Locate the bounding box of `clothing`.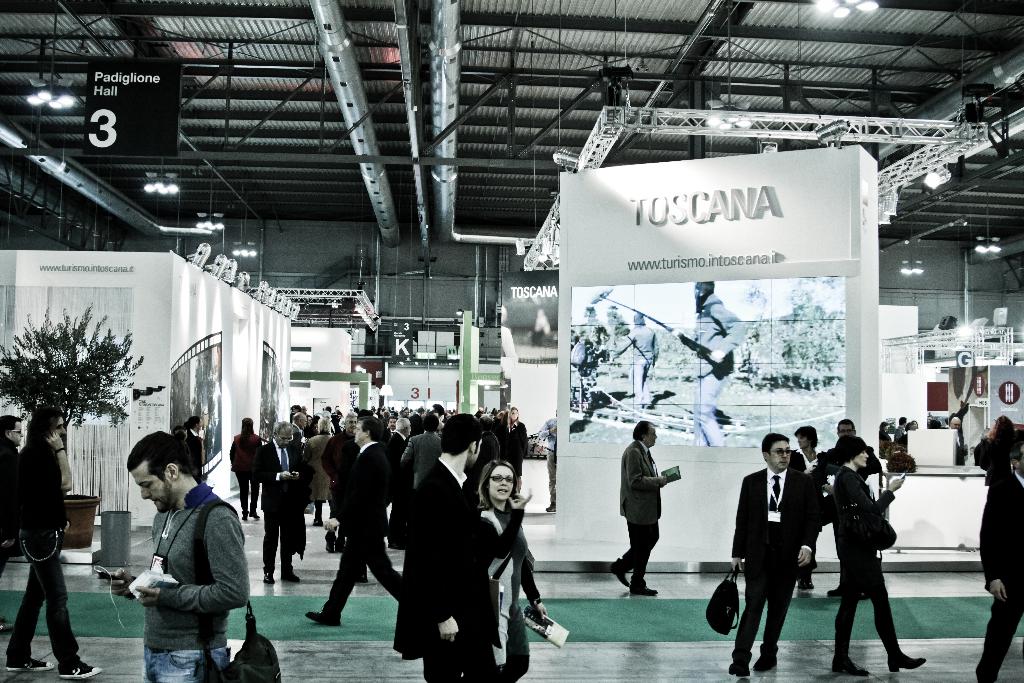
Bounding box: (392,456,476,682).
